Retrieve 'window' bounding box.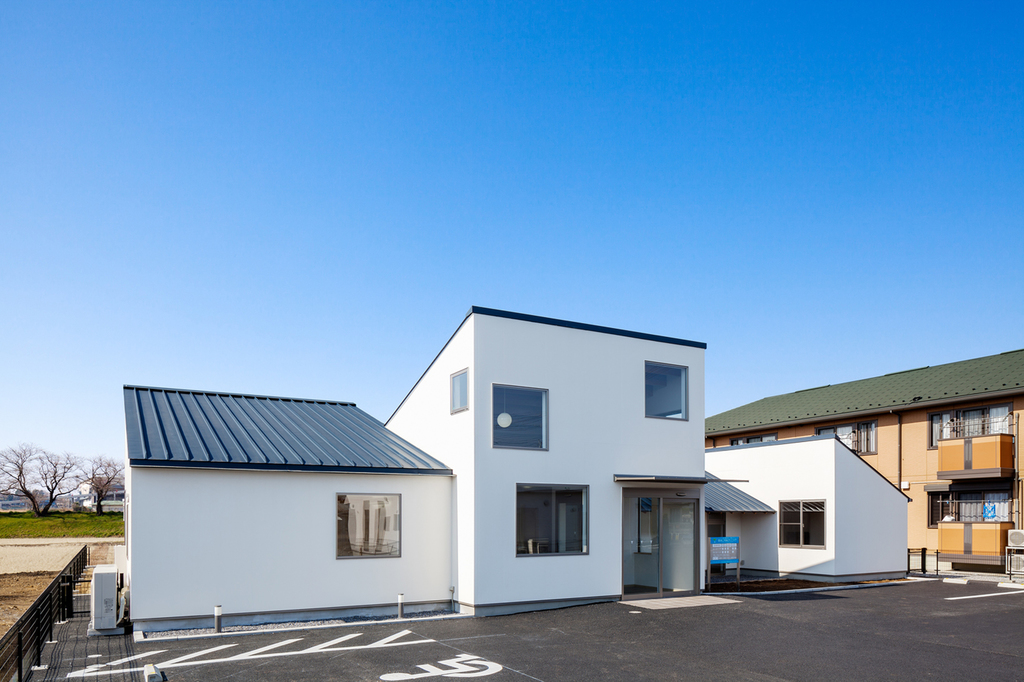
Bounding box: rect(932, 415, 1006, 447).
